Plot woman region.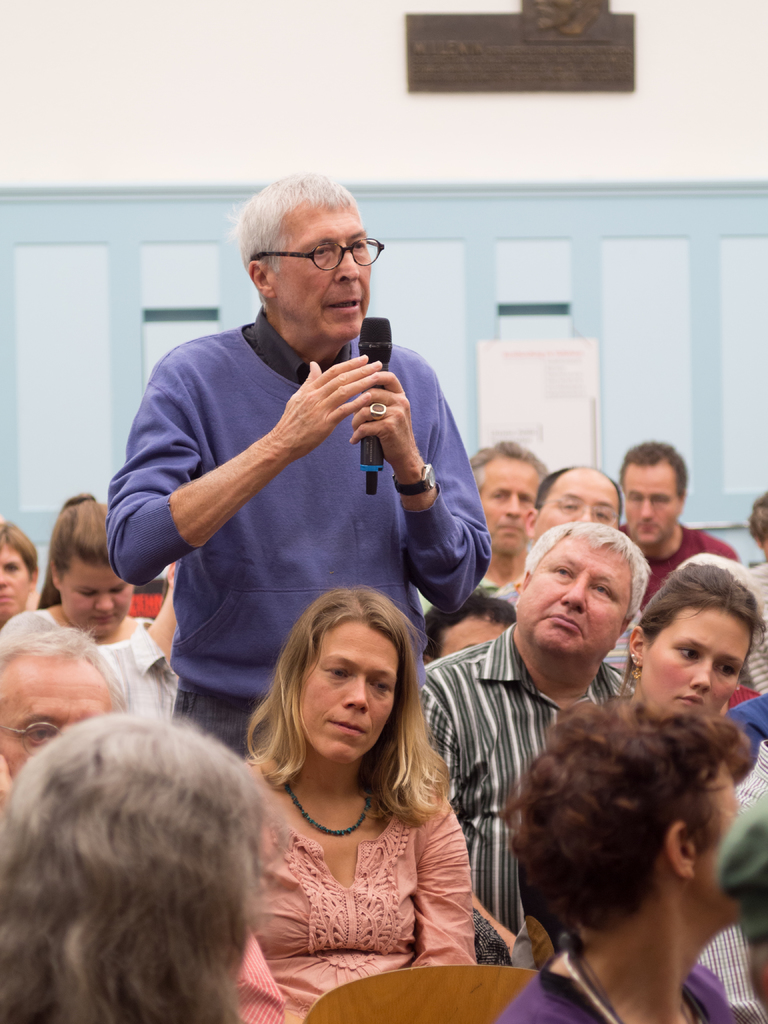
Plotted at bbox=(627, 560, 767, 835).
